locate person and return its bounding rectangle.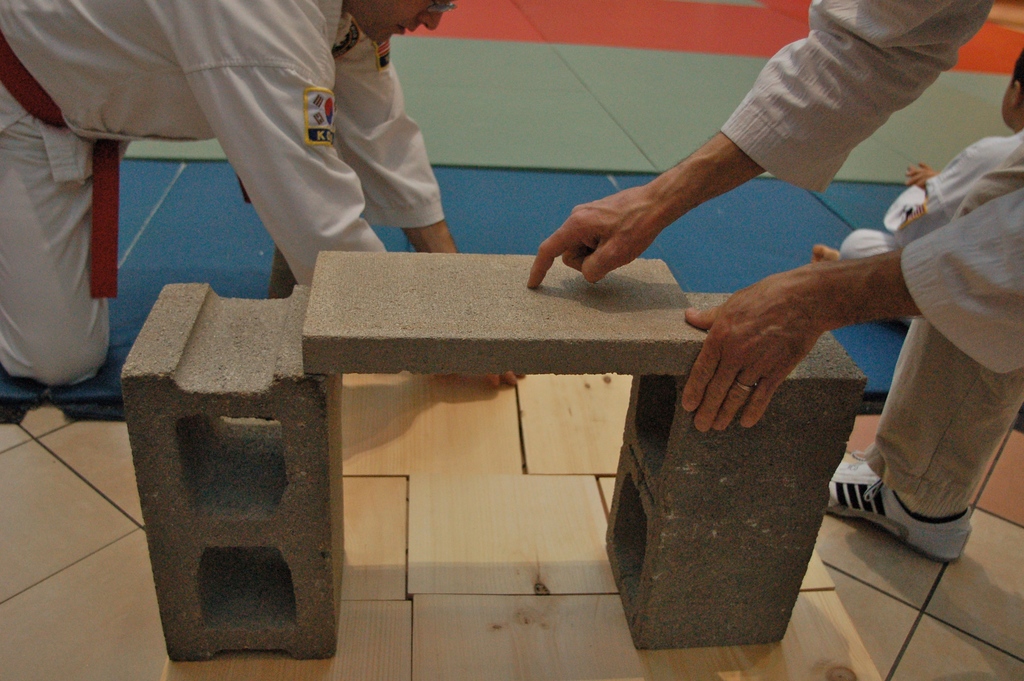
[524,0,1023,564].
